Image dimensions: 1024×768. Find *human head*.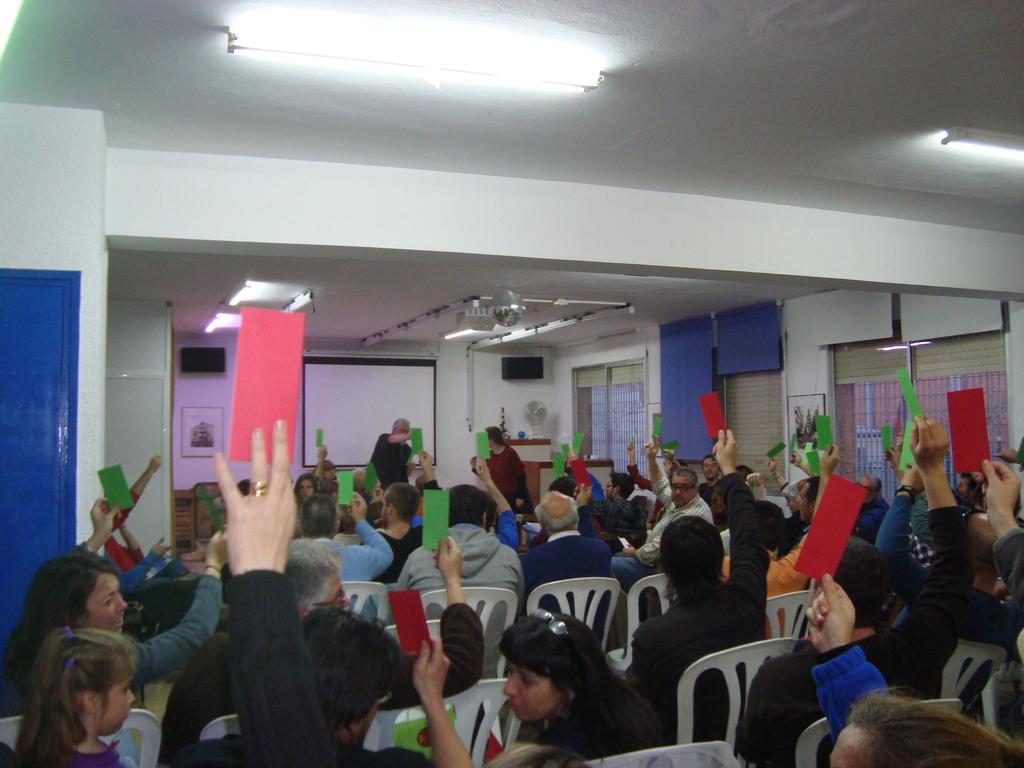
l=448, t=483, r=488, b=527.
